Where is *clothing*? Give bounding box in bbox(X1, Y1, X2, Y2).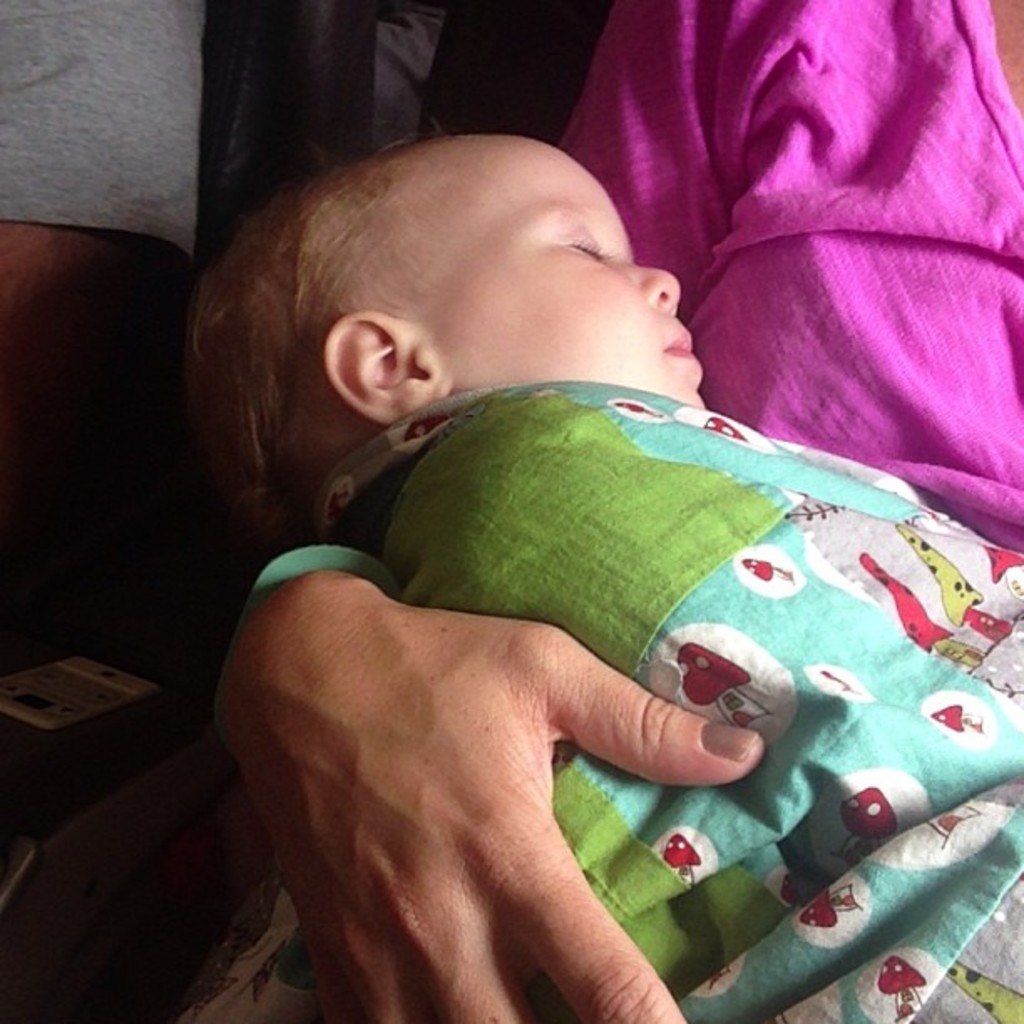
bbox(556, 0, 1022, 566).
